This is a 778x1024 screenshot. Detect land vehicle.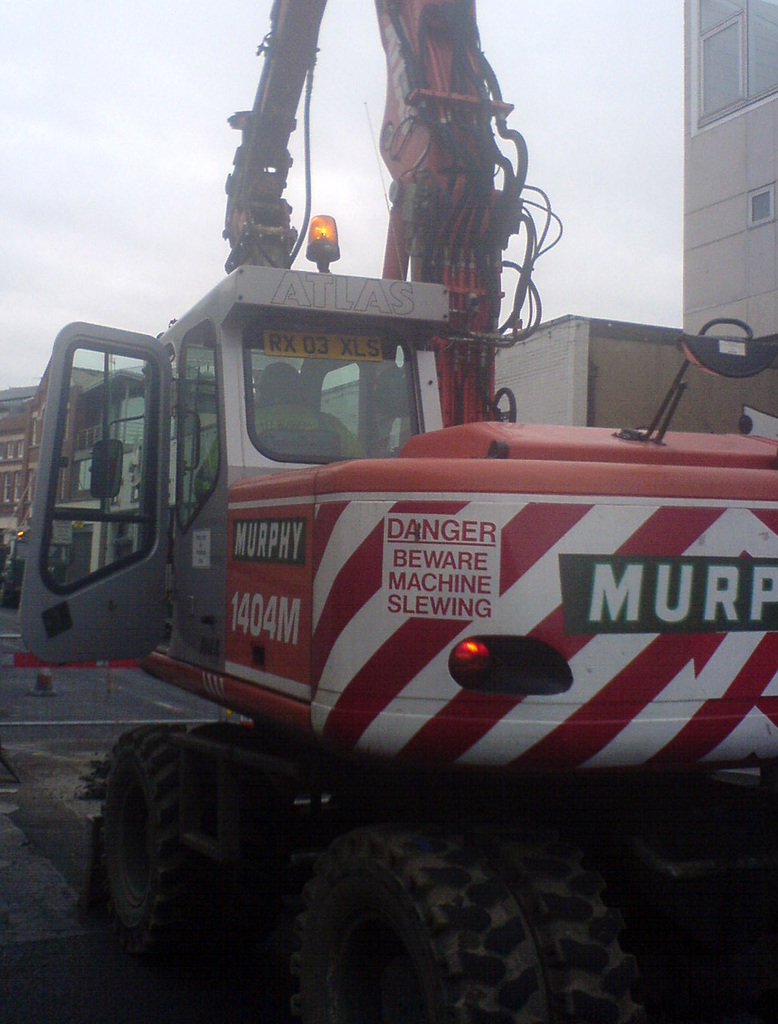
x1=20 y1=0 x2=777 y2=1023.
